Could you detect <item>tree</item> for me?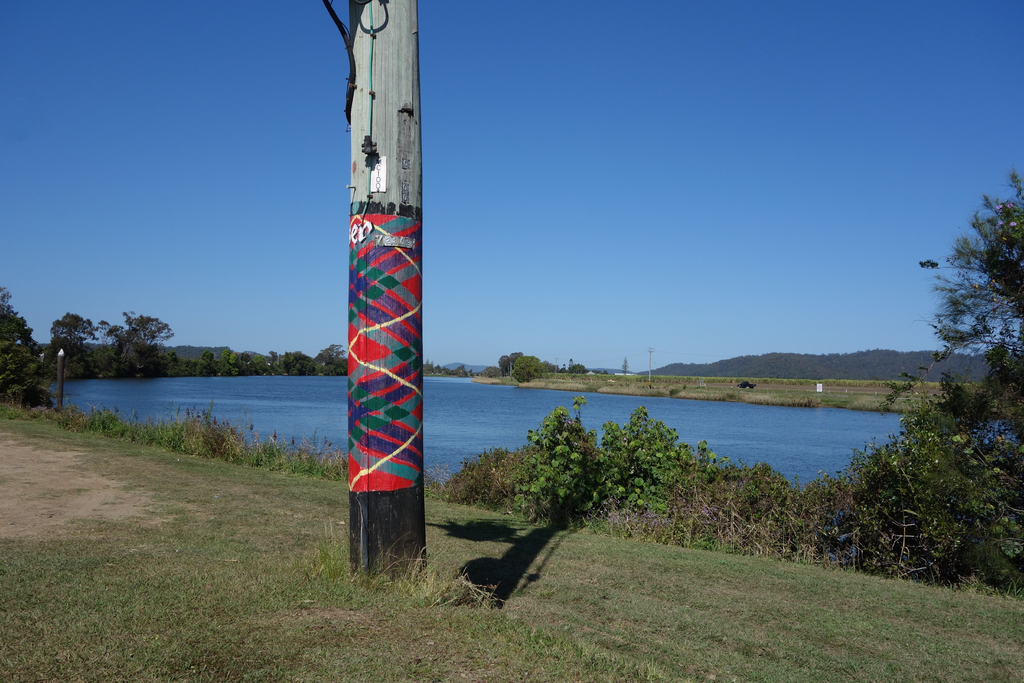
Detection result: 883/176/1023/589.
